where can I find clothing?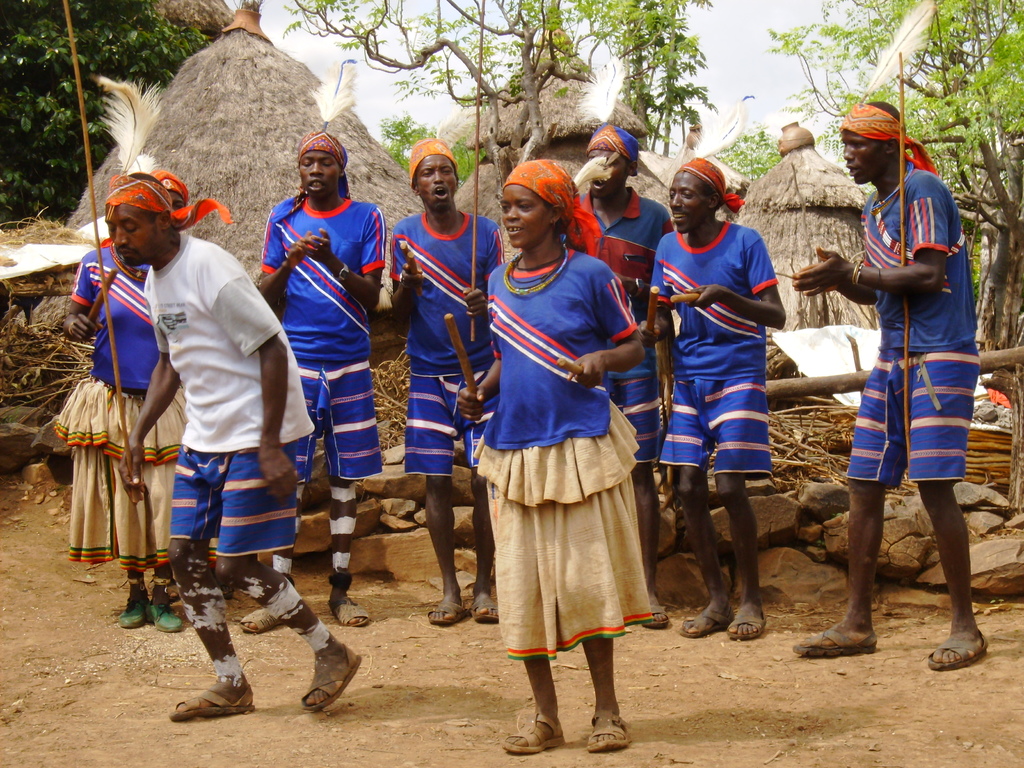
You can find it at bbox=[409, 135, 455, 180].
